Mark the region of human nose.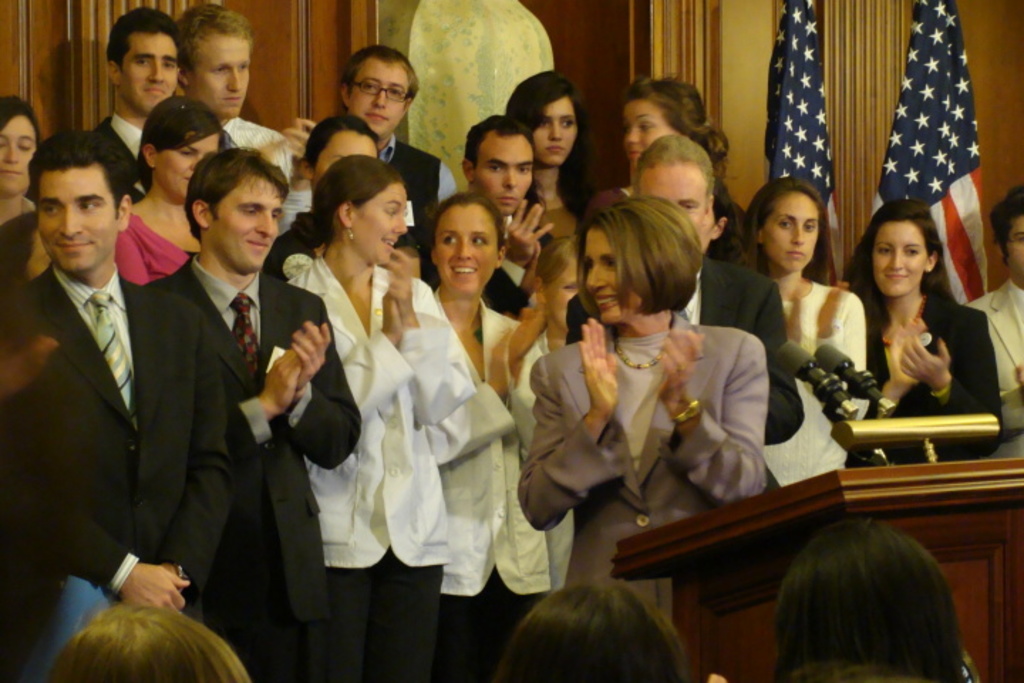
Region: (left=4, top=141, right=23, bottom=165).
